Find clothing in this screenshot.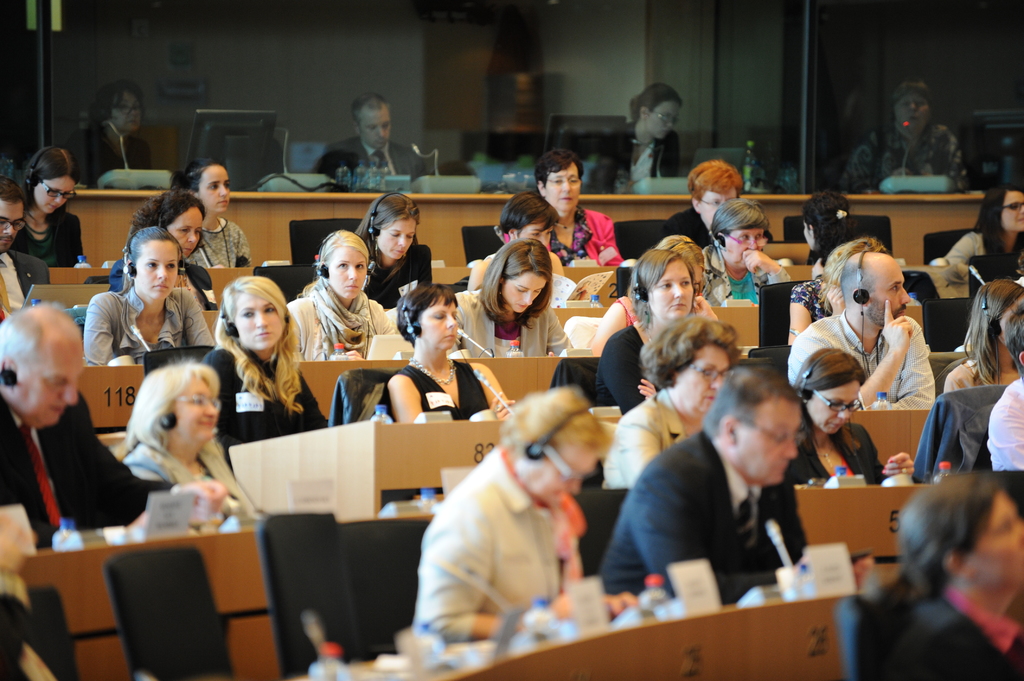
The bounding box for clothing is pyautogui.locateOnScreen(653, 204, 712, 243).
